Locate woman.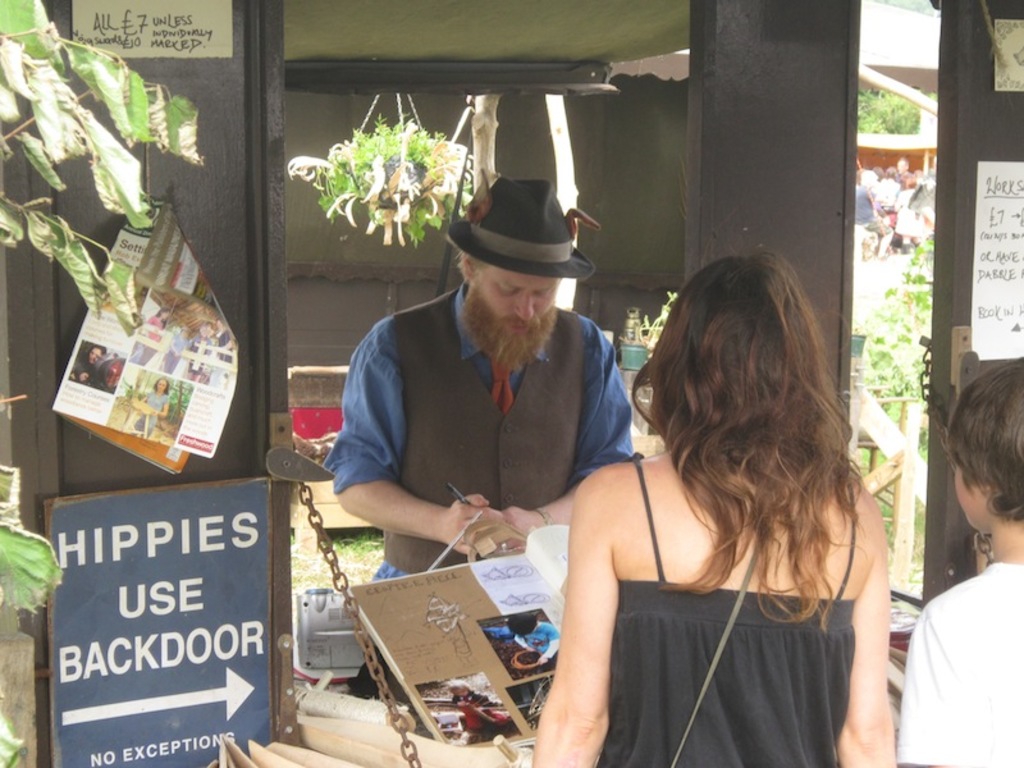
Bounding box: 511 230 901 760.
